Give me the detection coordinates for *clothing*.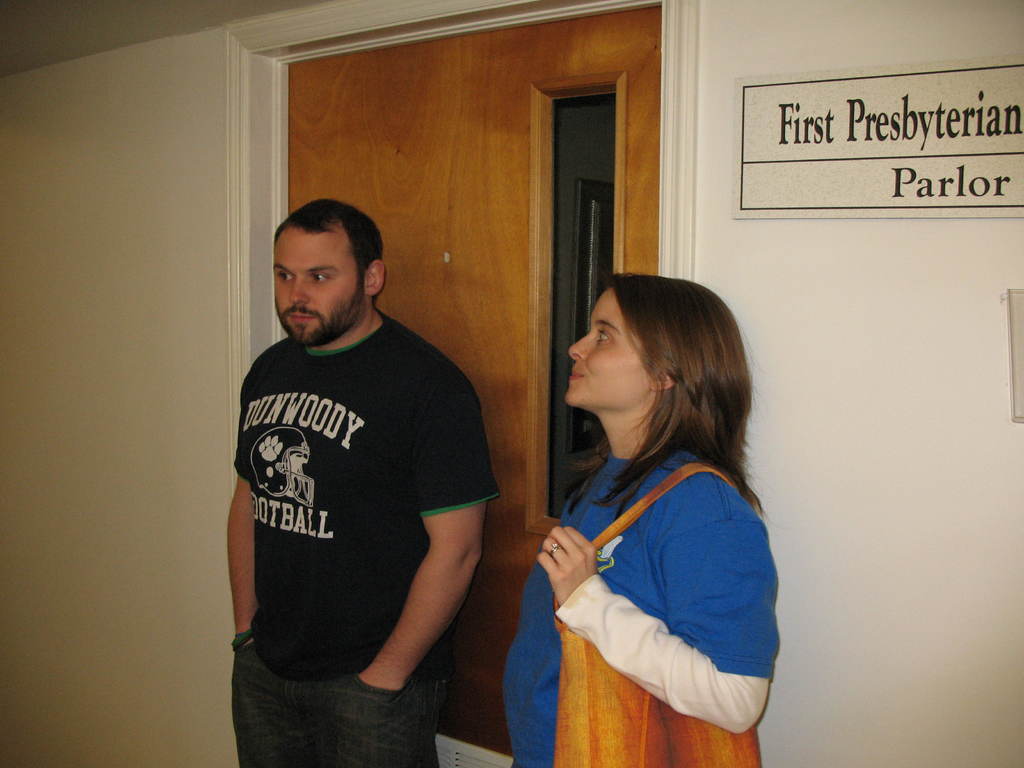
523 397 773 737.
